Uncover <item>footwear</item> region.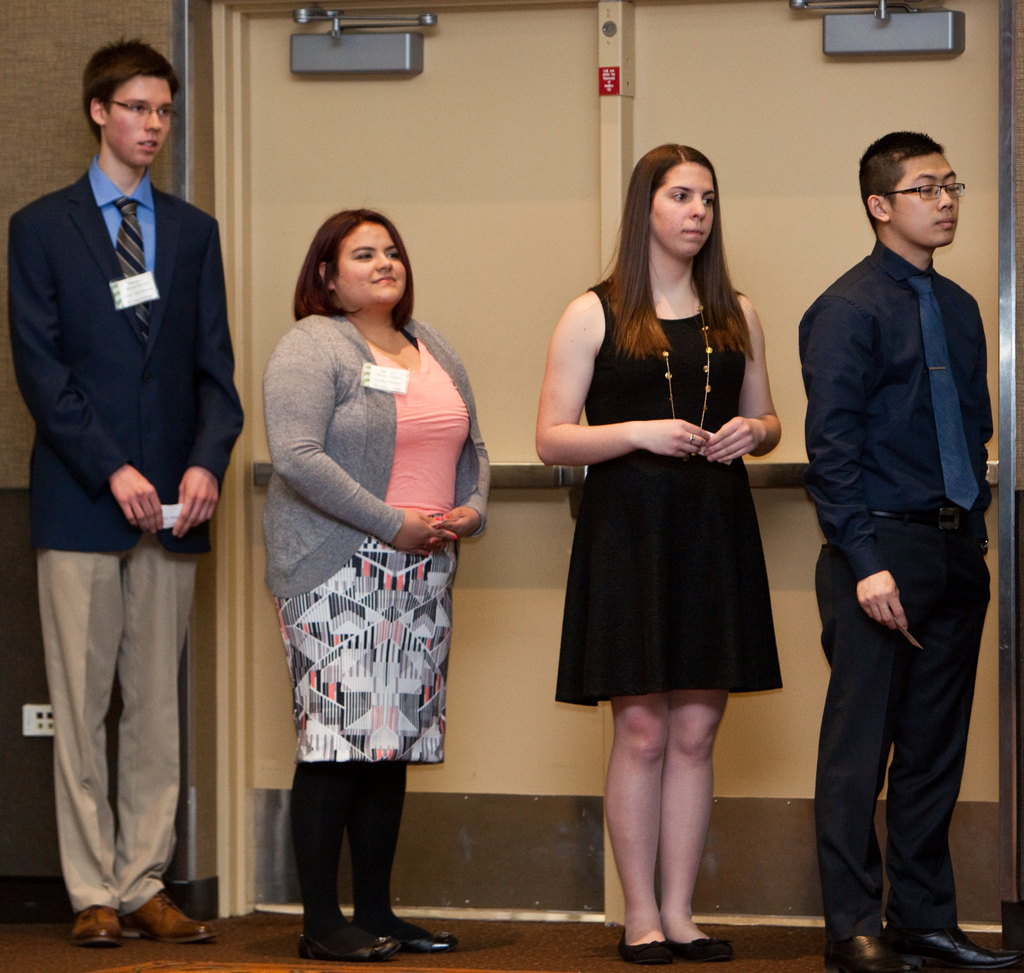
Uncovered: (668, 936, 740, 964).
